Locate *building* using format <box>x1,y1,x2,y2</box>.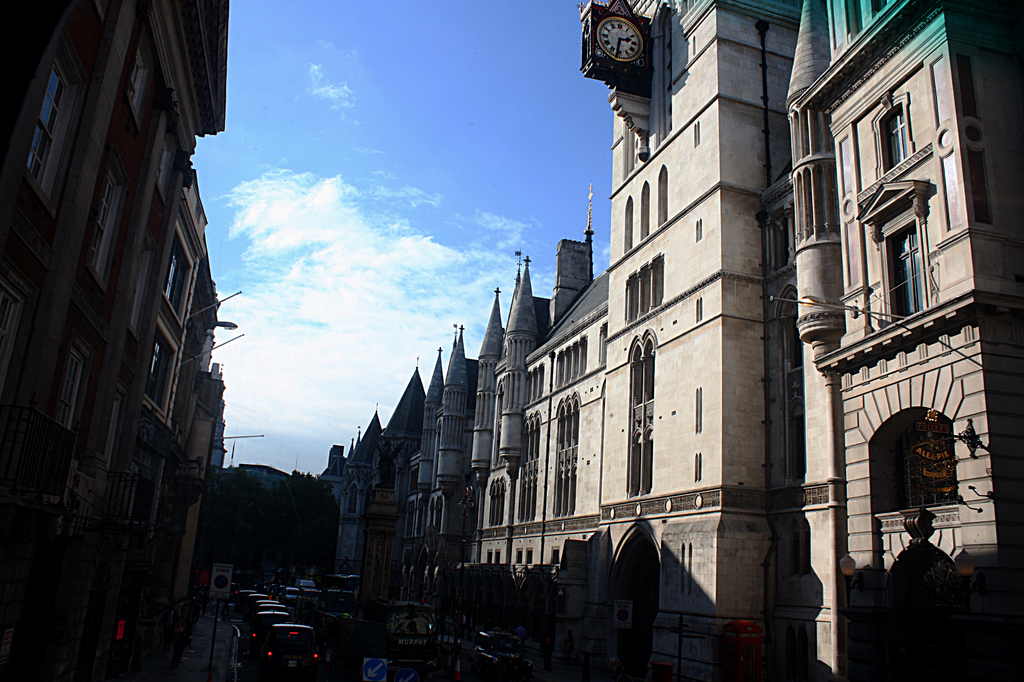
<box>0,0,227,681</box>.
